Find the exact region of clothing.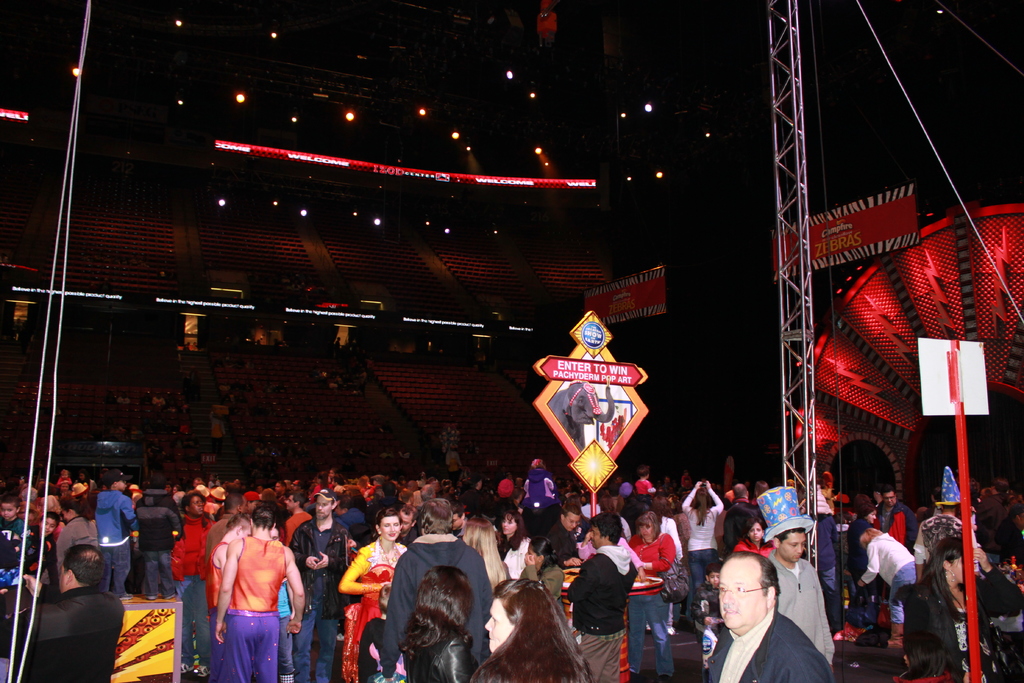
Exact region: detection(349, 534, 424, 682).
